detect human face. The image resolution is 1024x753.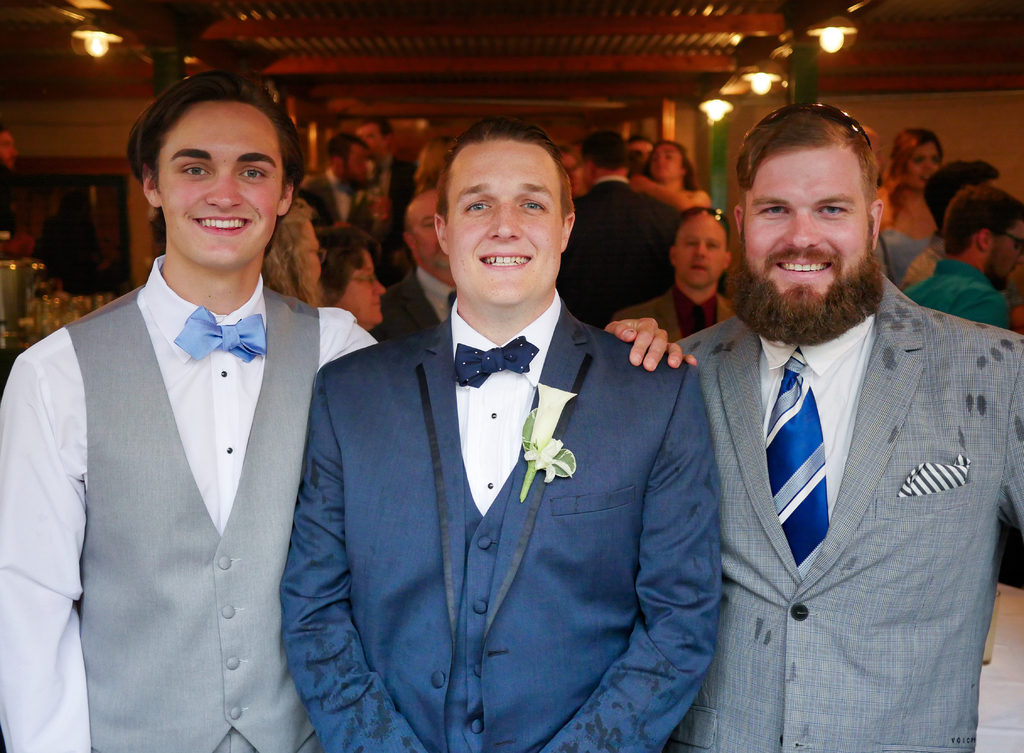
(977, 222, 1020, 291).
